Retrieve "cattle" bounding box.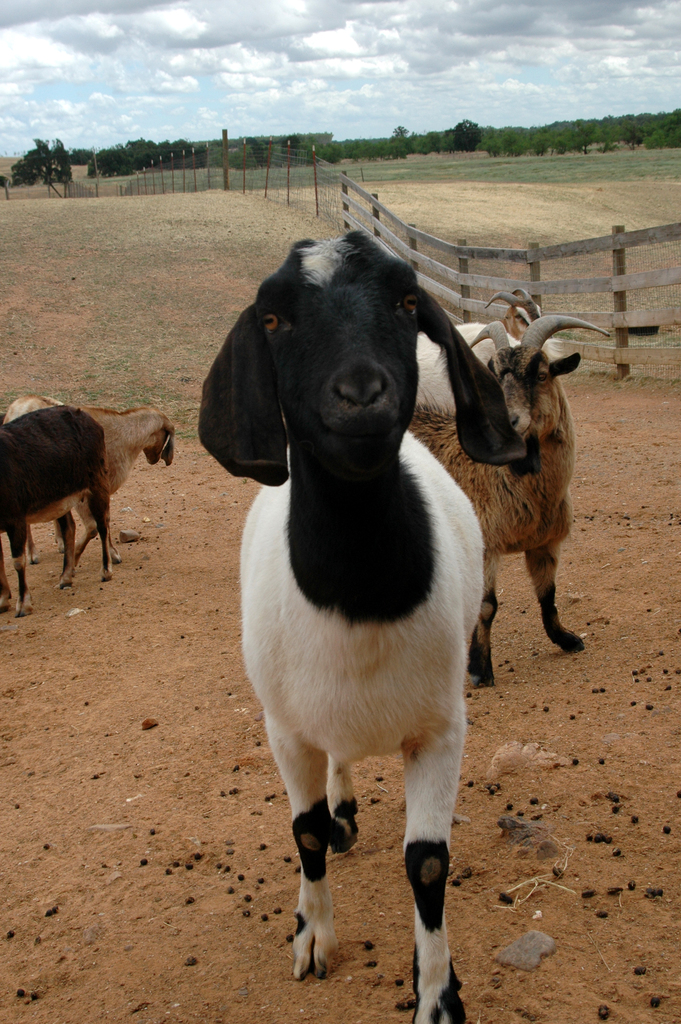
Bounding box: [left=413, top=284, right=573, bottom=417].
